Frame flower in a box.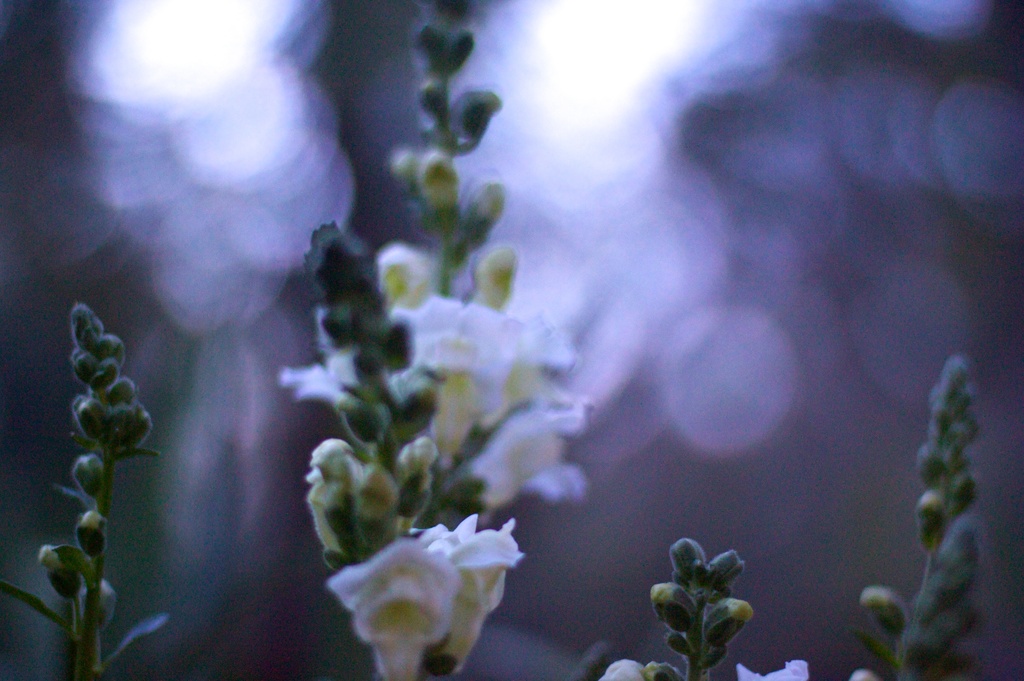
740,661,807,680.
